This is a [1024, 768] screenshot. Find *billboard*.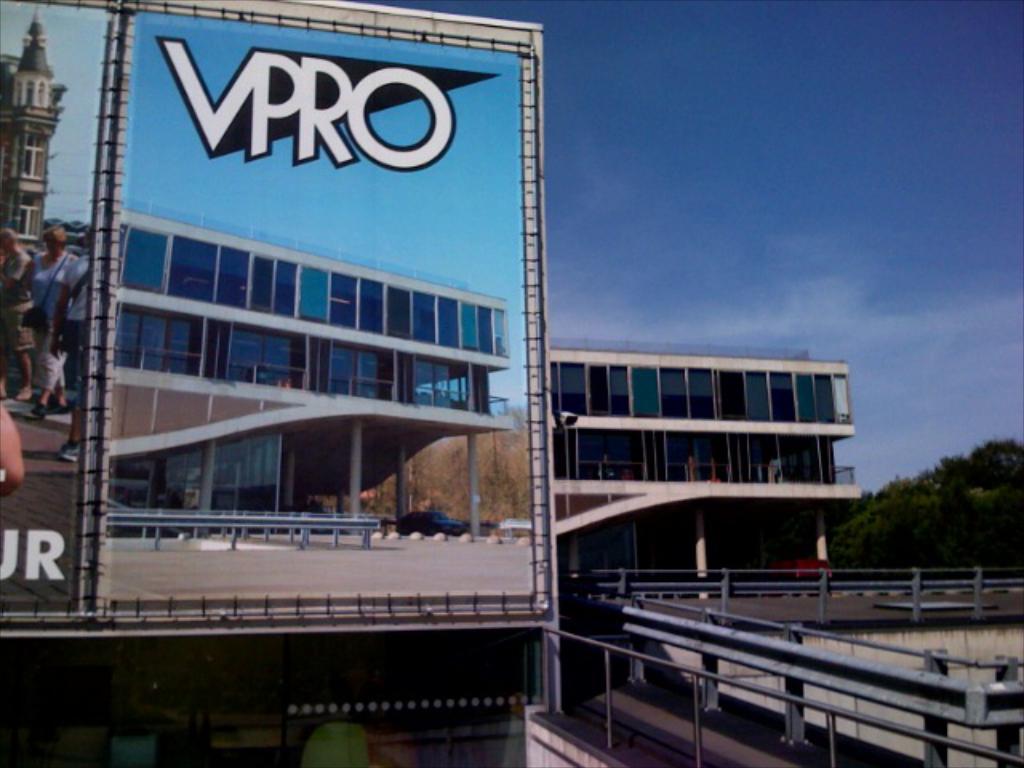
Bounding box: BBox(0, 8, 106, 611).
